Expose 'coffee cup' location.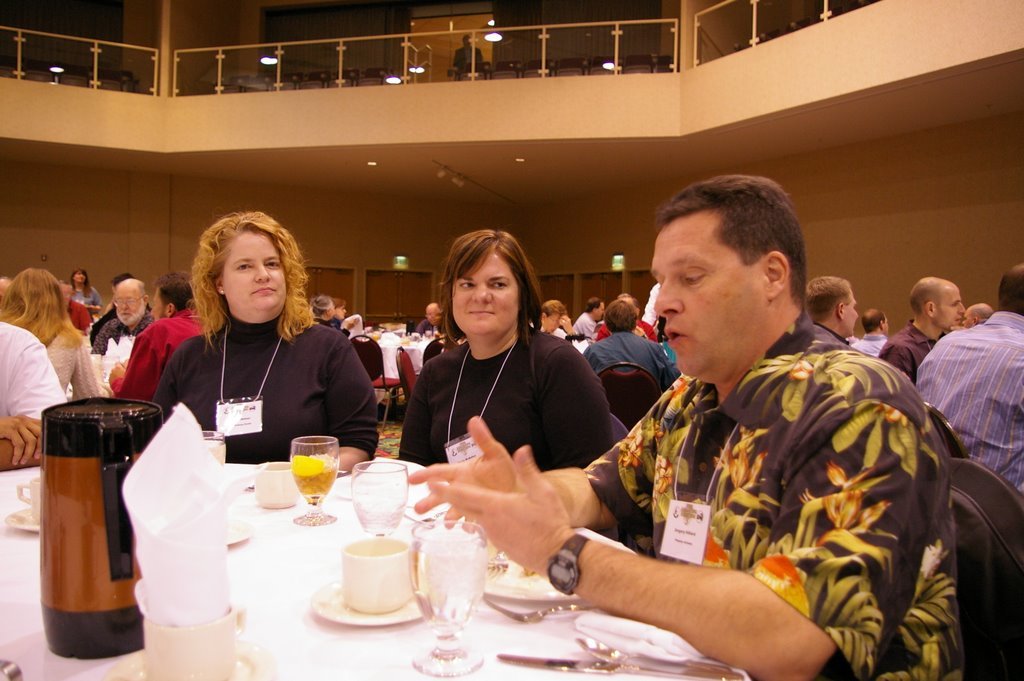
Exposed at l=342, t=535, r=419, b=616.
